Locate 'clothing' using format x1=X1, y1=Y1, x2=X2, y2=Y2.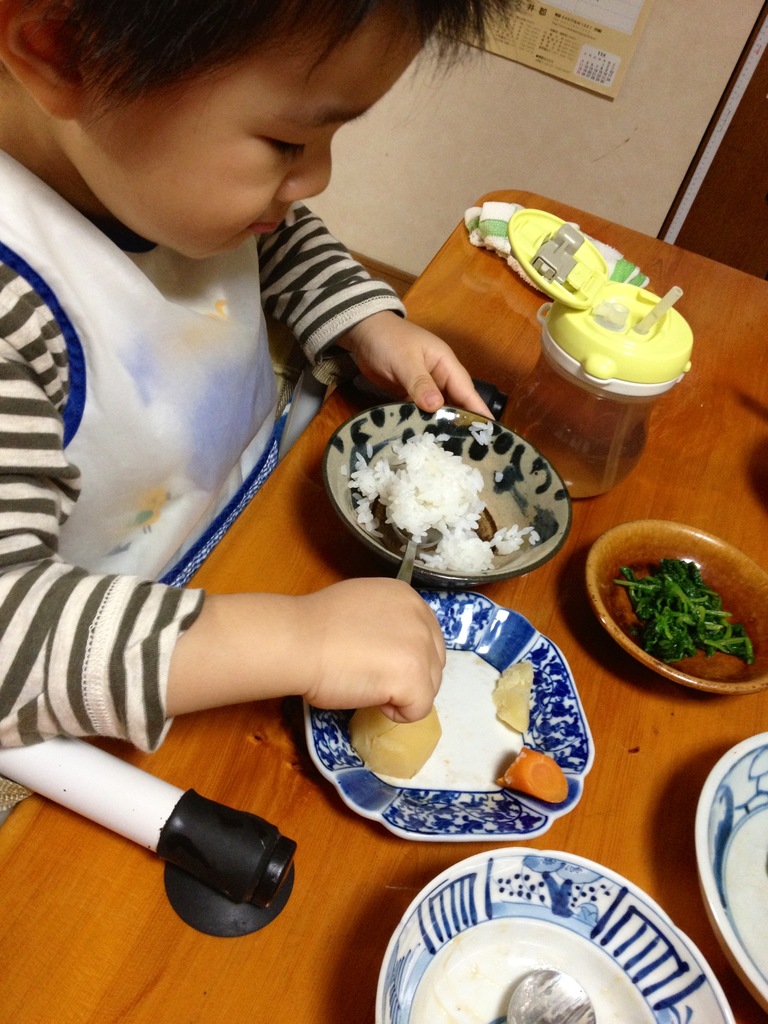
x1=0, y1=110, x2=402, y2=642.
